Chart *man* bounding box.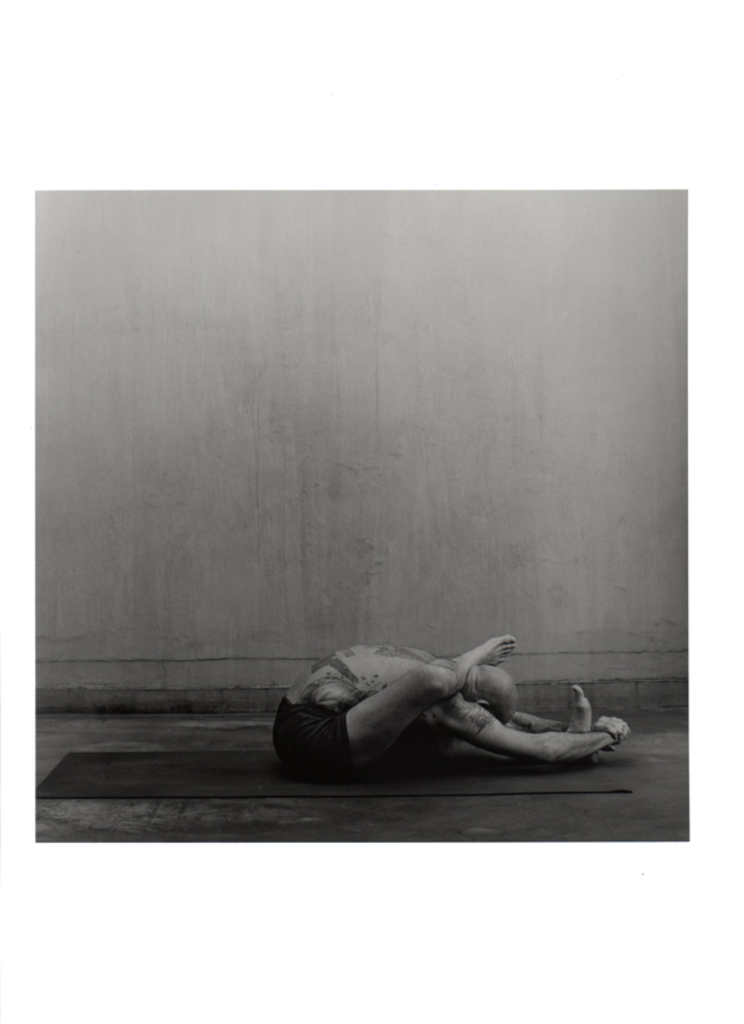
Charted: bbox=[229, 612, 610, 797].
